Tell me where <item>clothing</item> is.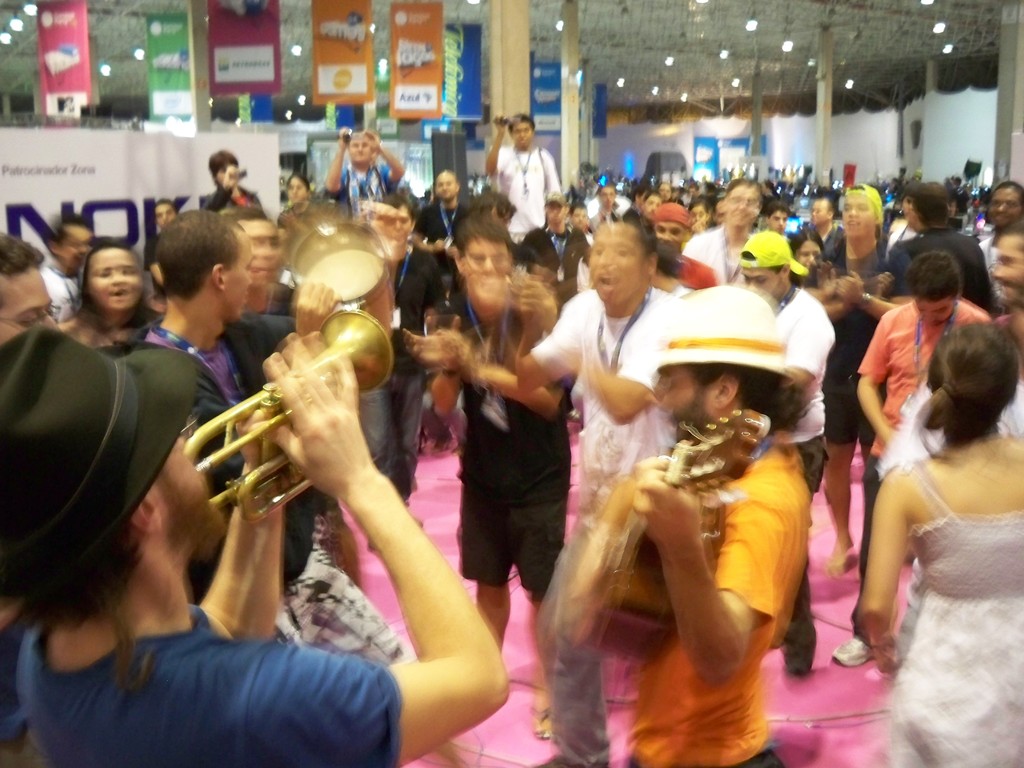
<item>clothing</item> is at left=355, top=235, right=447, bottom=497.
